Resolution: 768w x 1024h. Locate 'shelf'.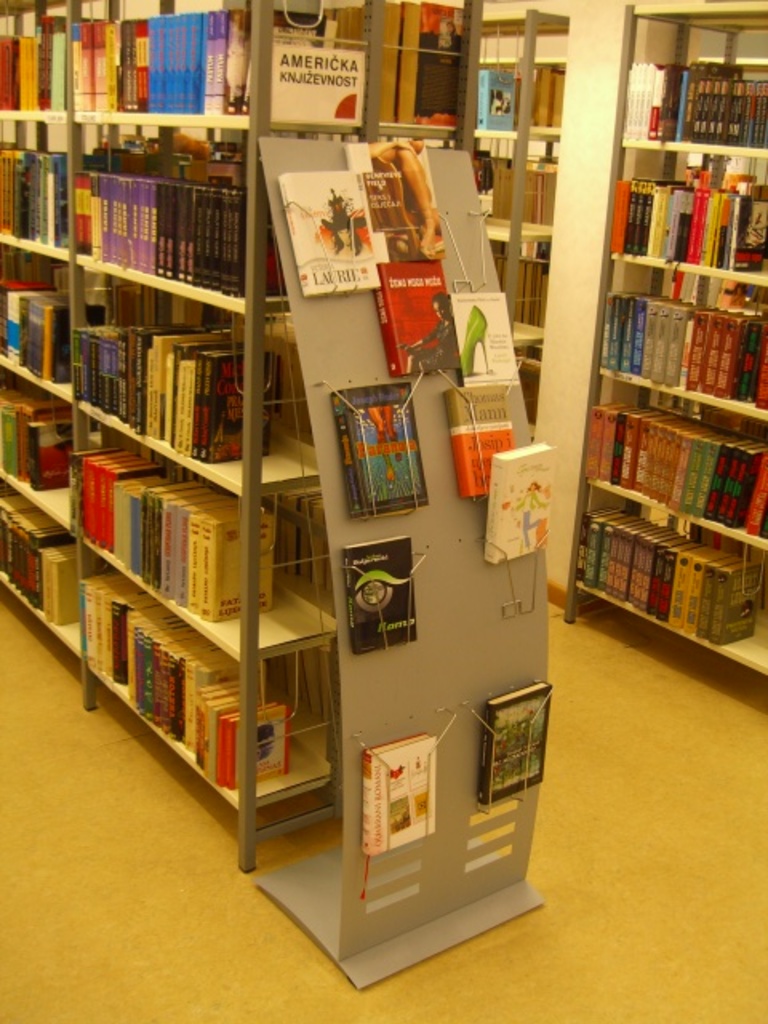
<region>459, 120, 562, 272</region>.
